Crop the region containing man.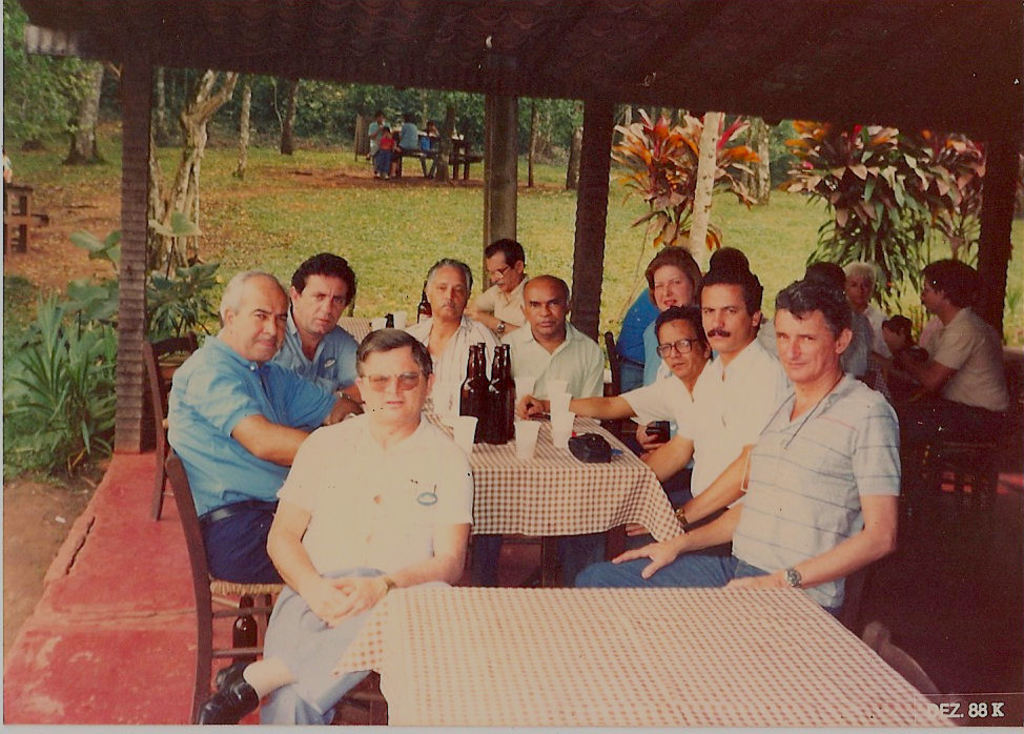
Crop region: BBox(558, 267, 793, 577).
